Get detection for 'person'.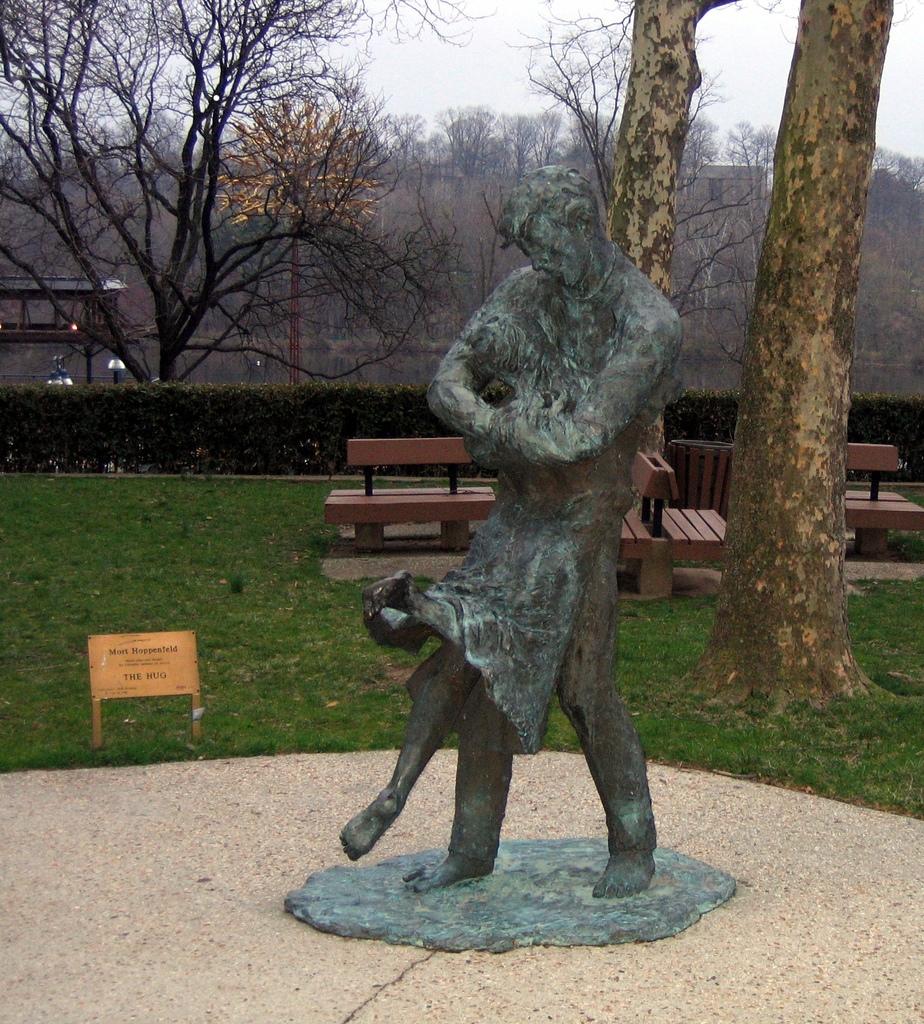
Detection: [330,310,627,858].
